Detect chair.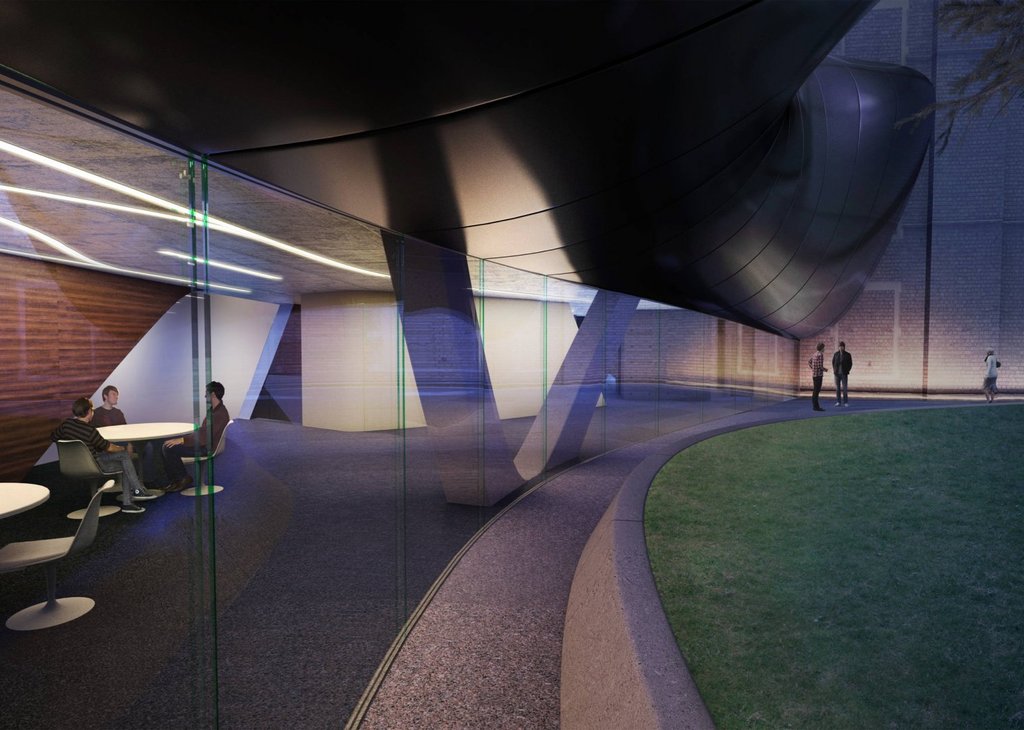
Detected at Rect(57, 438, 124, 522).
